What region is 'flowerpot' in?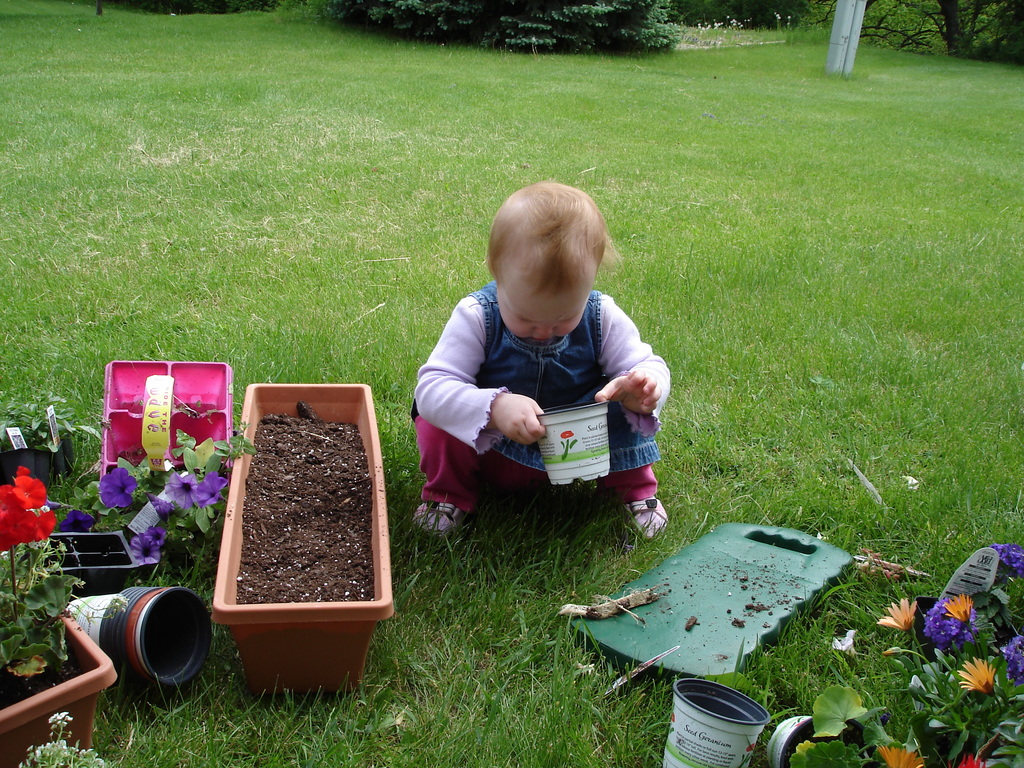
box(187, 404, 392, 718).
